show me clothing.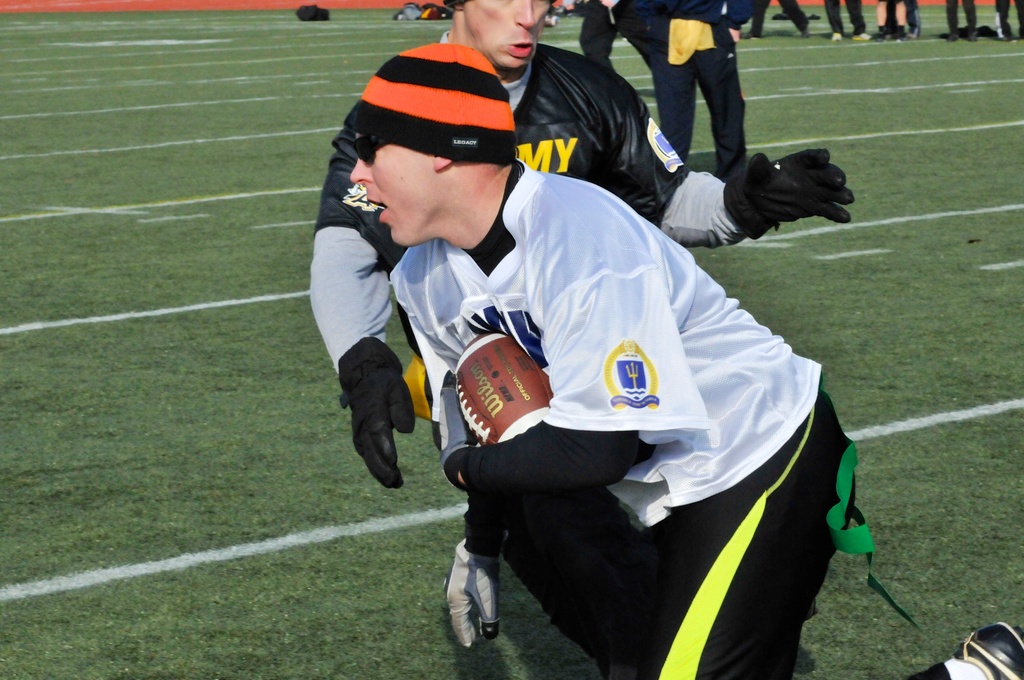
clothing is here: <box>308,30,730,490</box>.
